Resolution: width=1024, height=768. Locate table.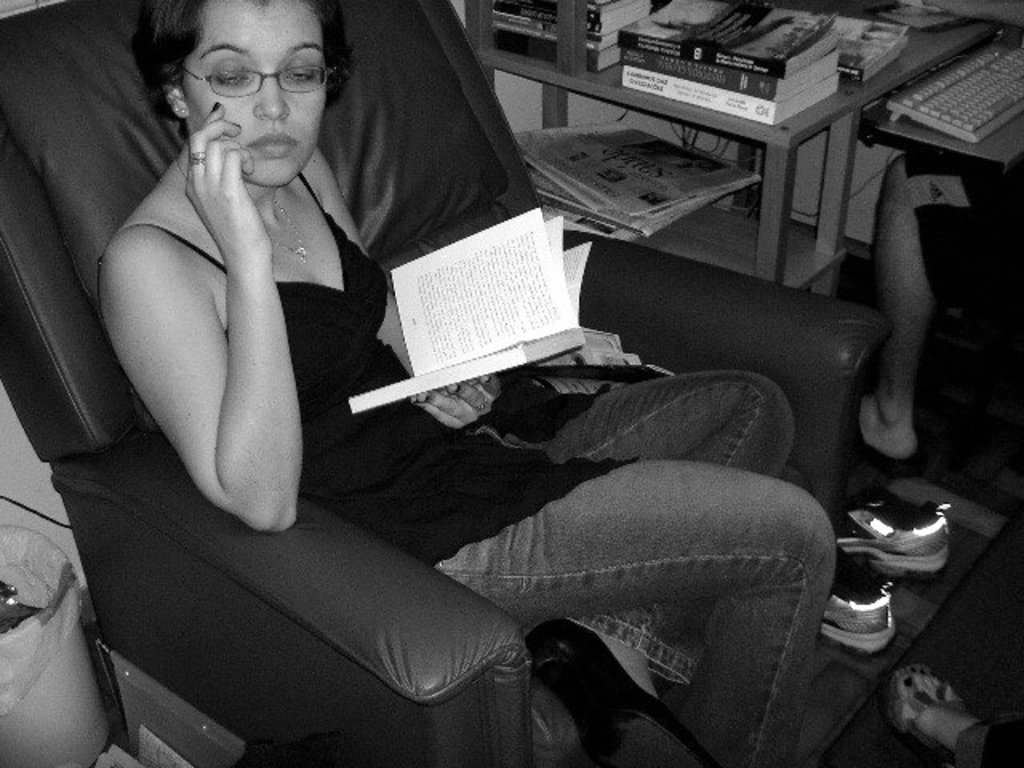
detection(547, 432, 1022, 766).
